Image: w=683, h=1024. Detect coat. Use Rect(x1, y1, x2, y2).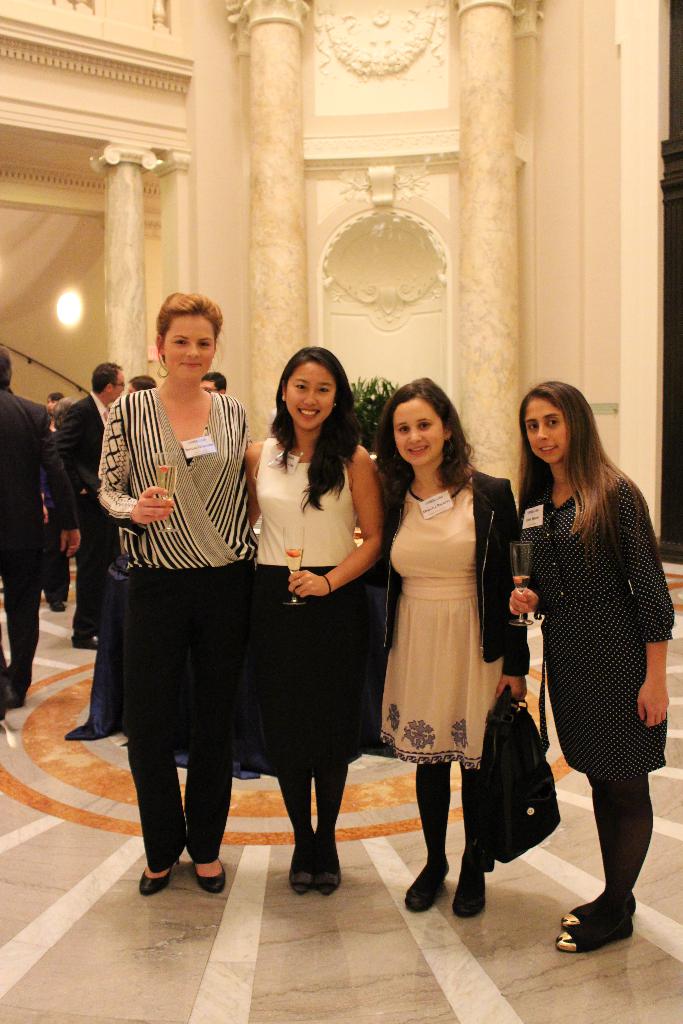
Rect(57, 391, 108, 498).
